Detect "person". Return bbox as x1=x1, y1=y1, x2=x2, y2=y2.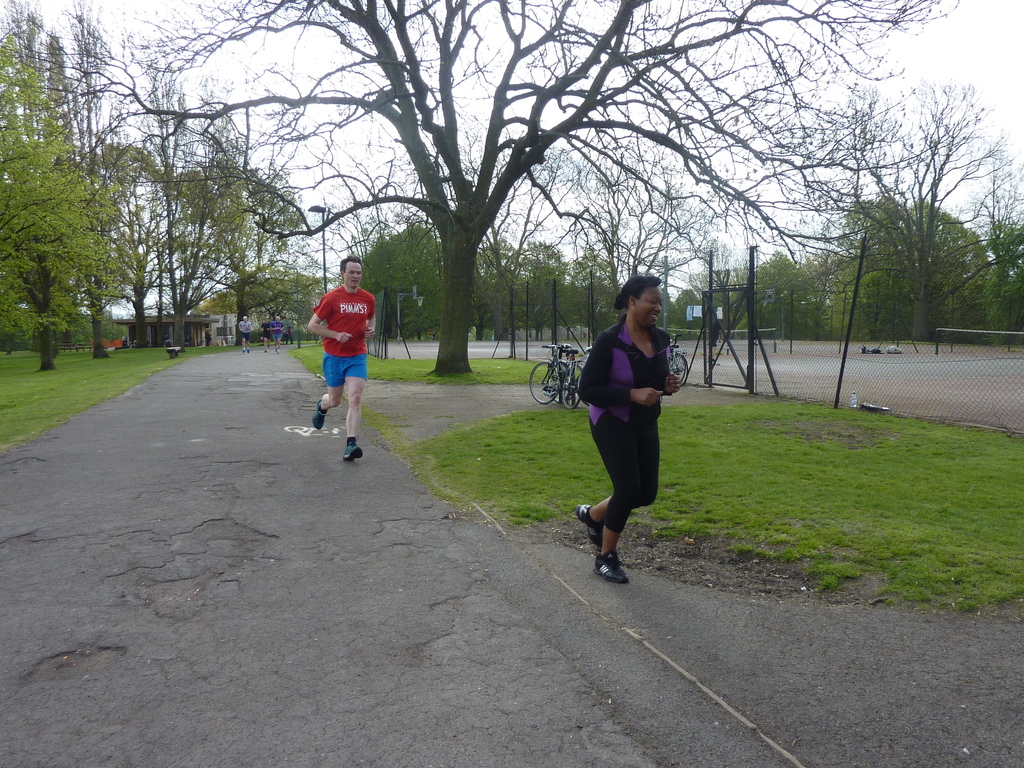
x1=260, y1=314, x2=271, y2=353.
